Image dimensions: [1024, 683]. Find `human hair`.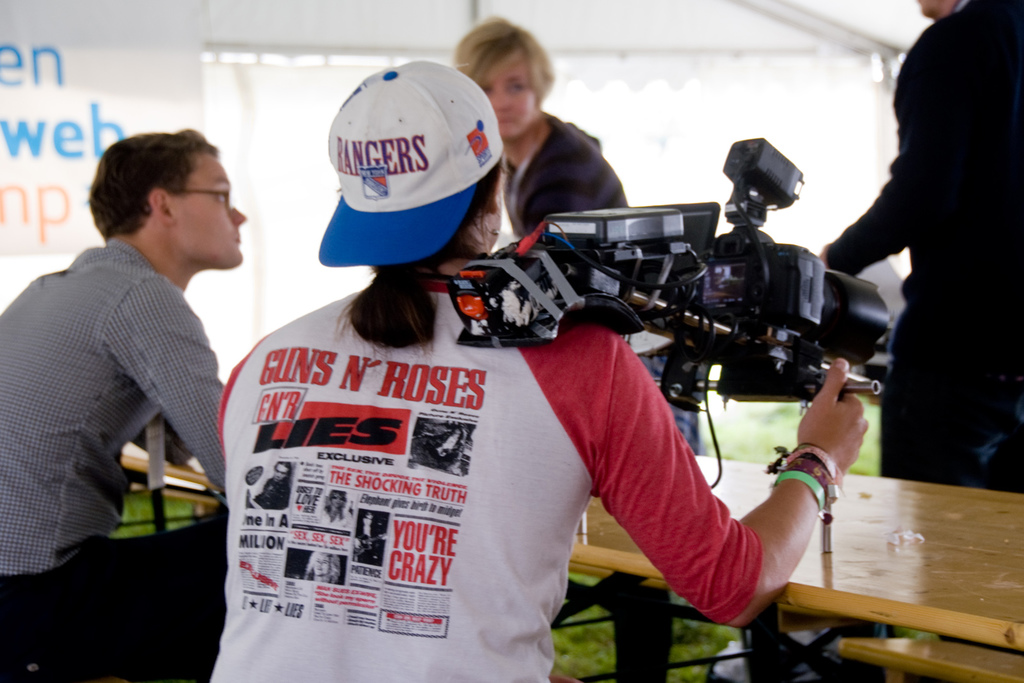
l=298, t=553, r=339, b=586.
